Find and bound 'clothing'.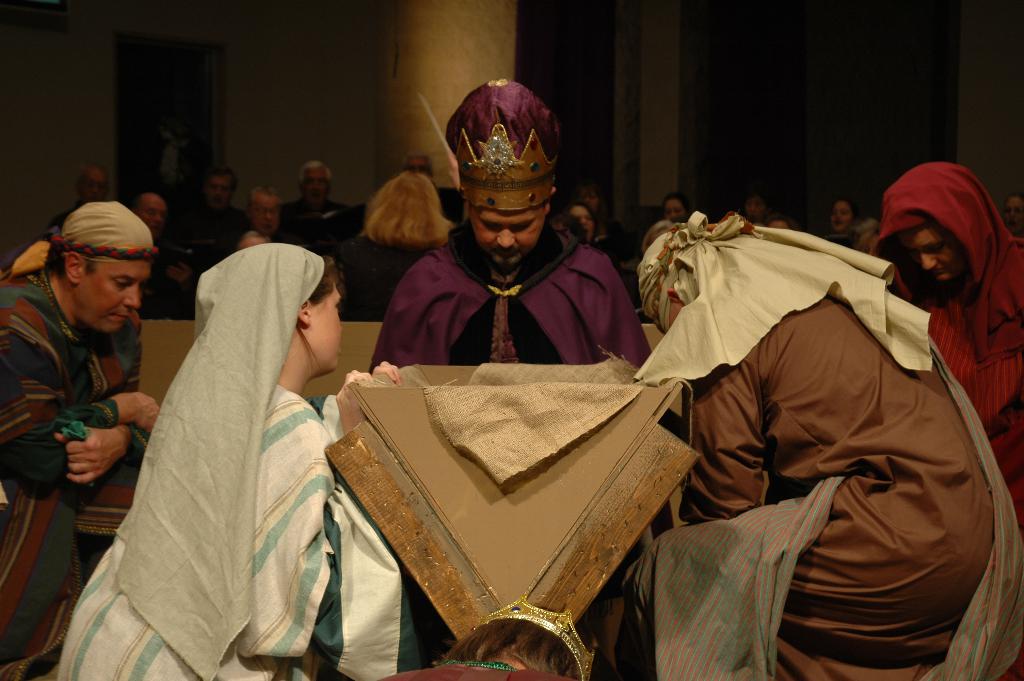
Bound: bbox(374, 224, 649, 373).
